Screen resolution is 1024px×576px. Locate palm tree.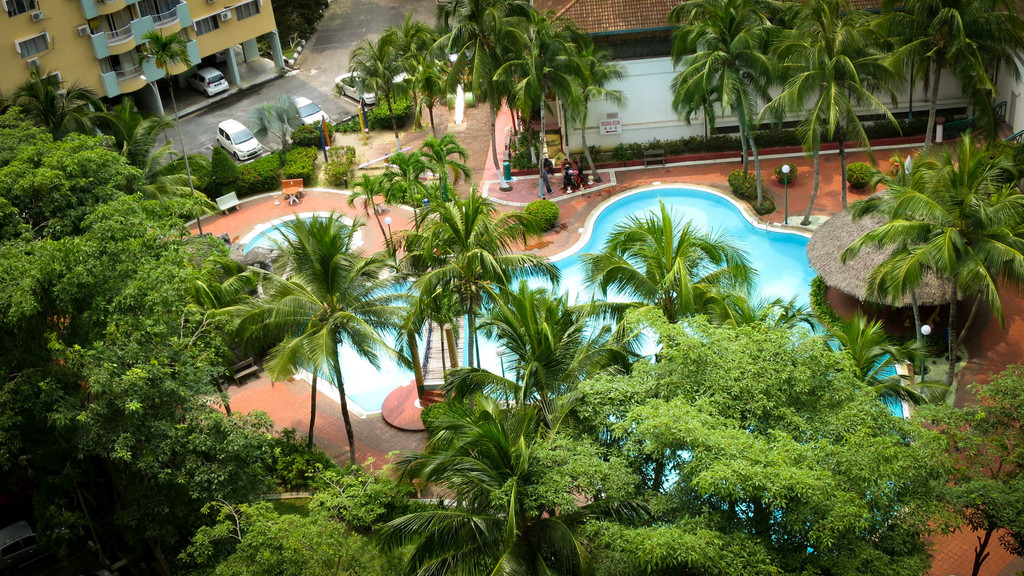
region(760, 0, 869, 124).
